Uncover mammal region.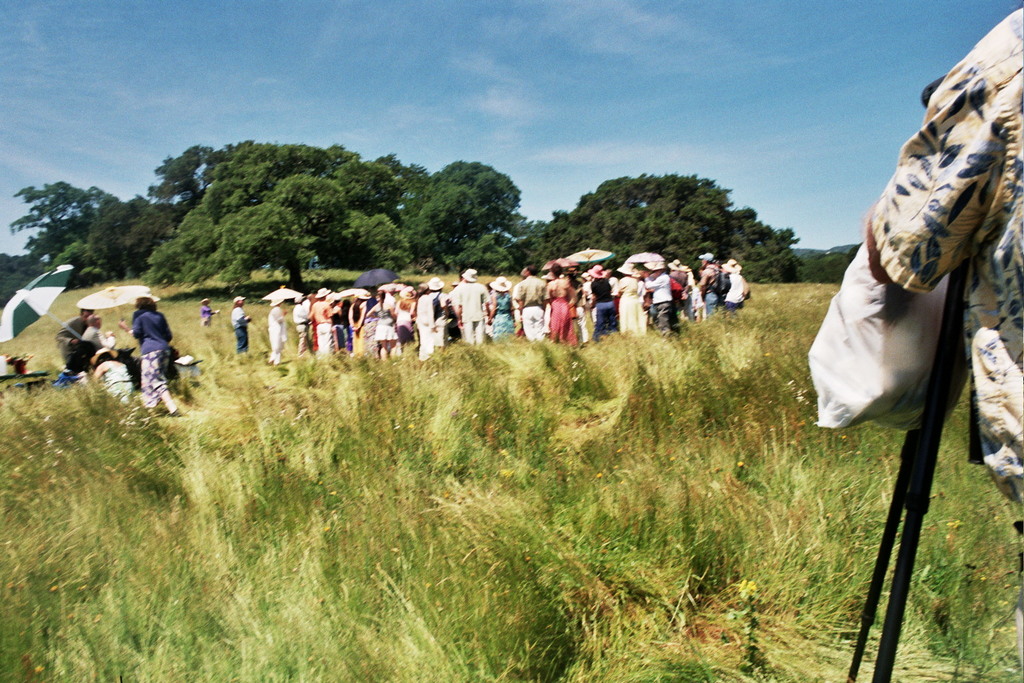
Uncovered: 55:303:95:366.
